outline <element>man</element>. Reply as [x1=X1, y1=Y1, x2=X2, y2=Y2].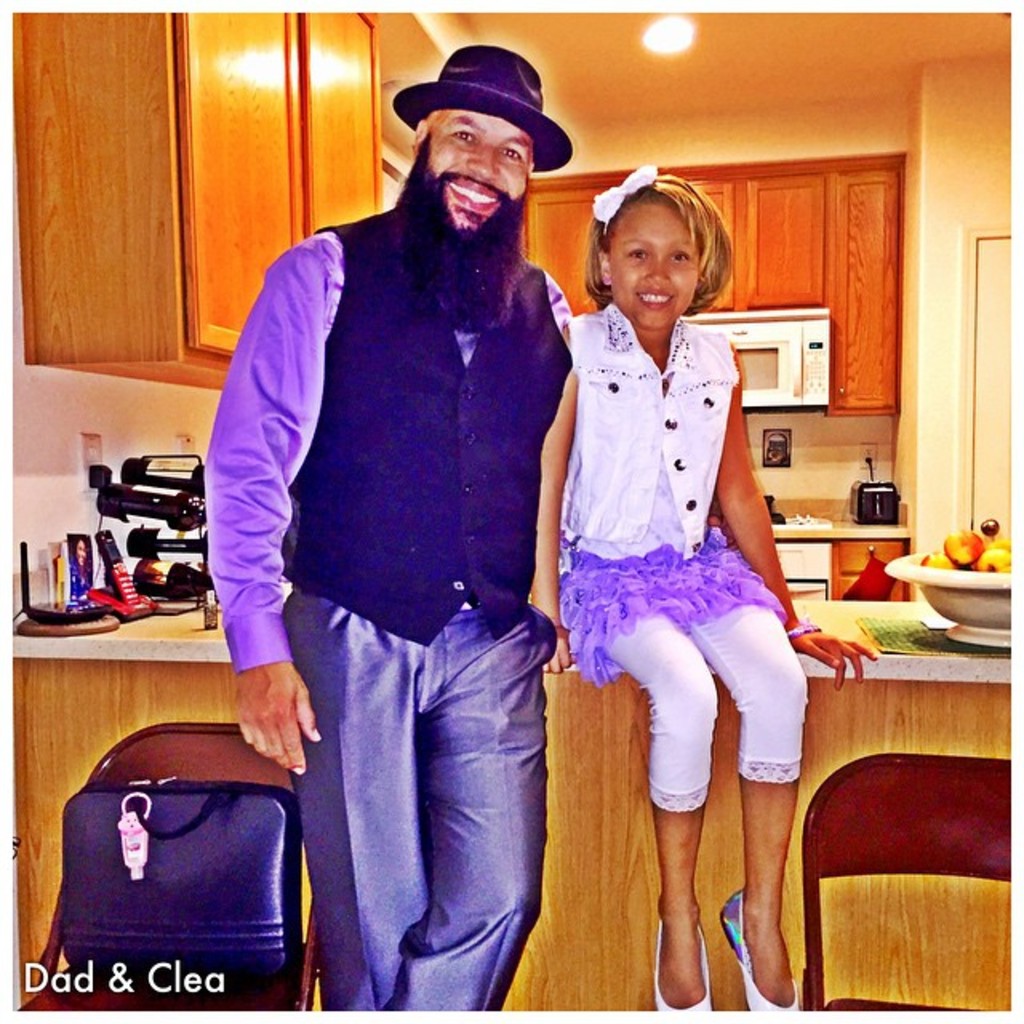
[x1=208, y1=42, x2=579, y2=1021].
